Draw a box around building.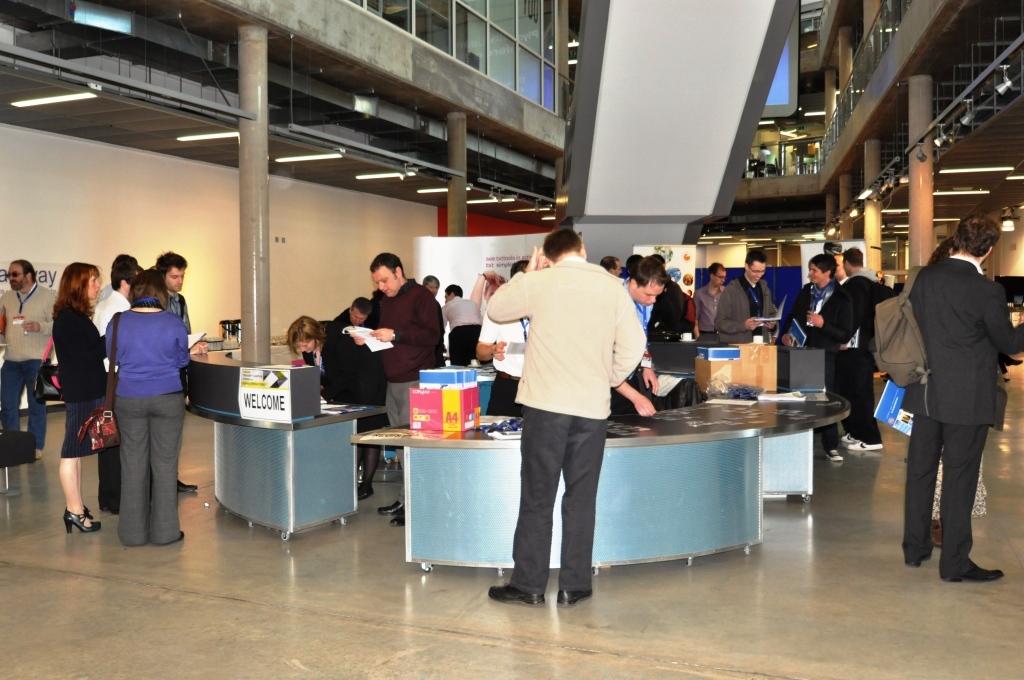
bbox=[0, 0, 1022, 679].
